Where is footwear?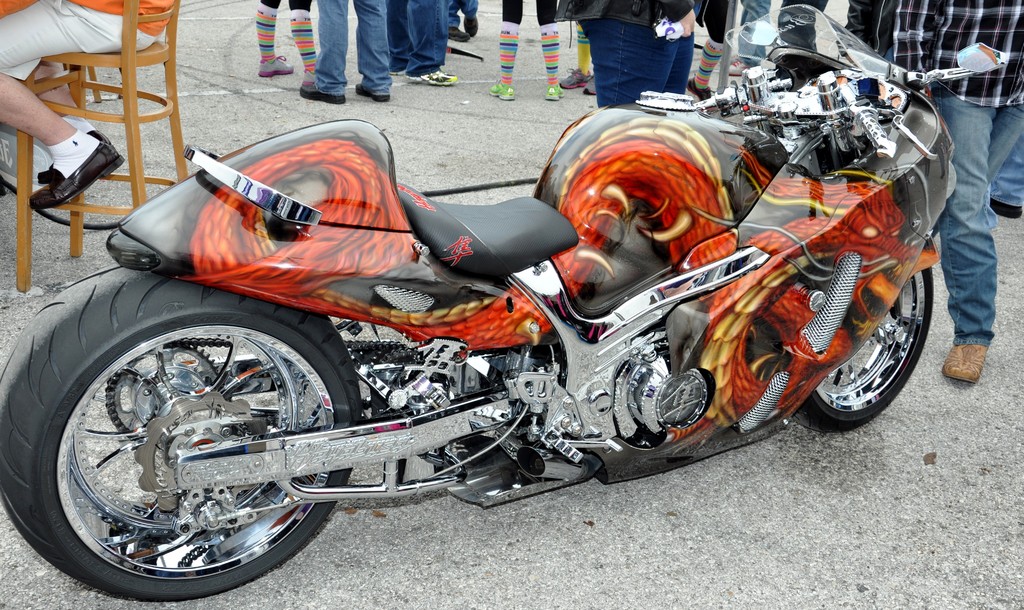
box=[27, 137, 126, 210].
